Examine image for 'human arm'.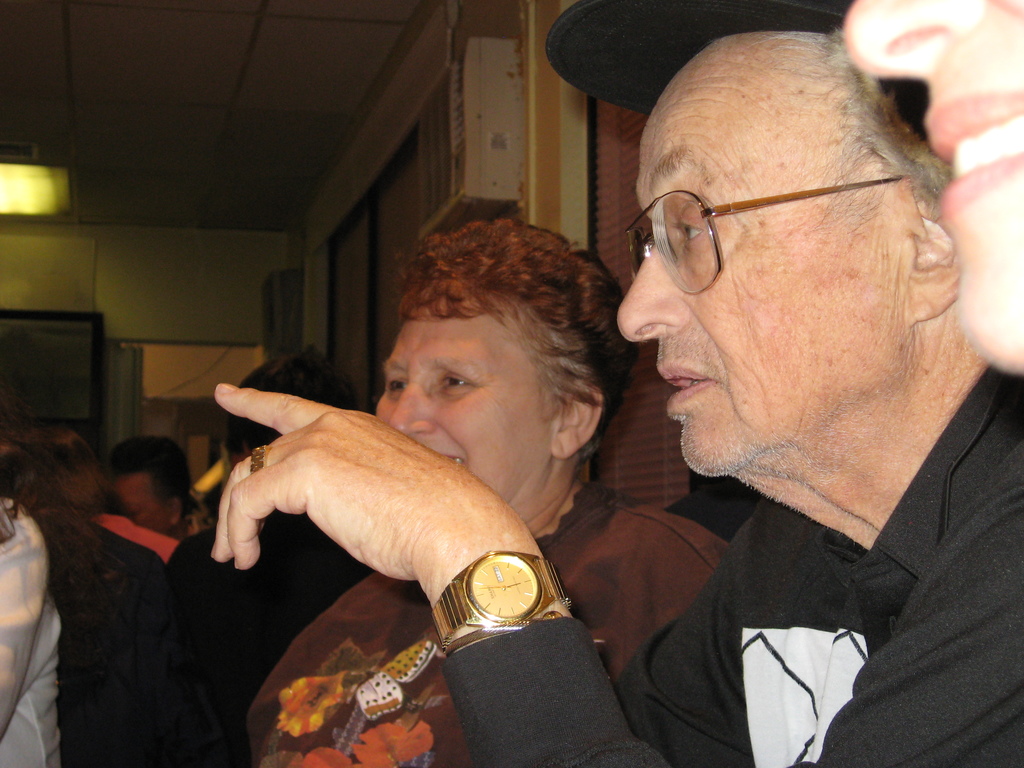
Examination result: l=615, t=539, r=755, b=767.
